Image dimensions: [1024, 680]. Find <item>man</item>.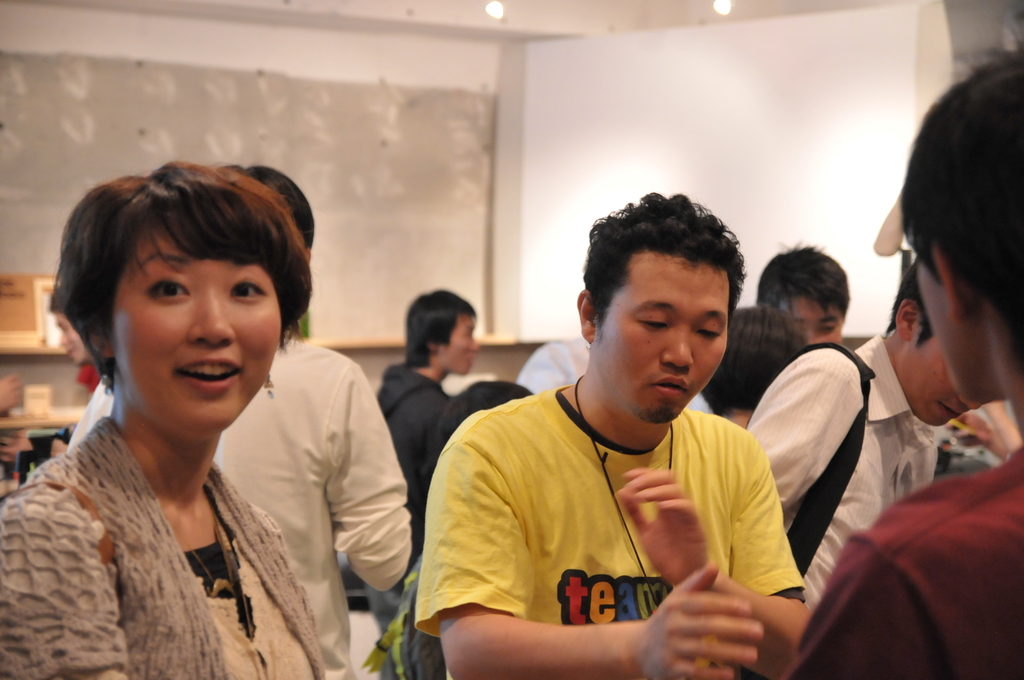
BBox(50, 283, 115, 452).
